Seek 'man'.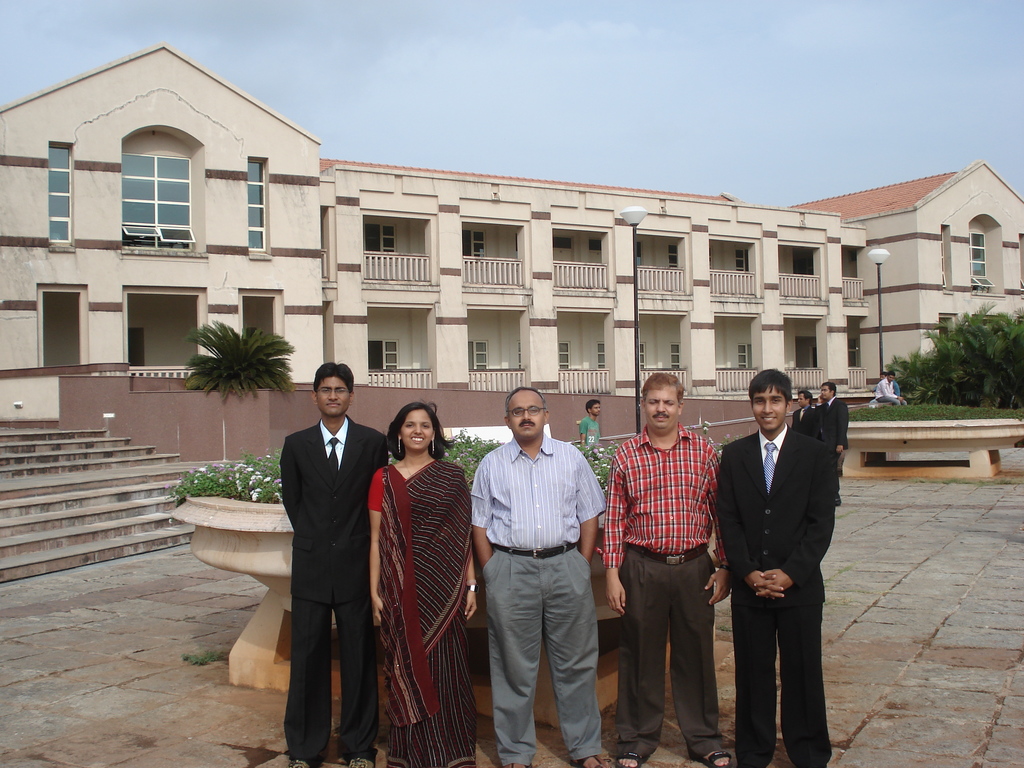
874 369 908 406.
